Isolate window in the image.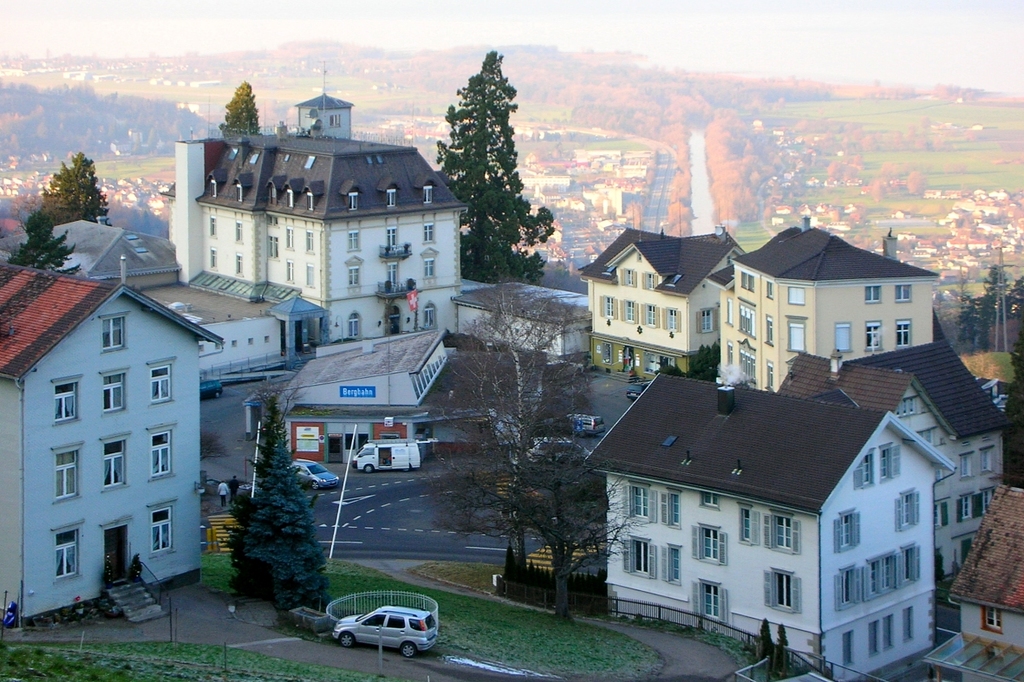
Isolated region: l=980, t=445, r=992, b=473.
